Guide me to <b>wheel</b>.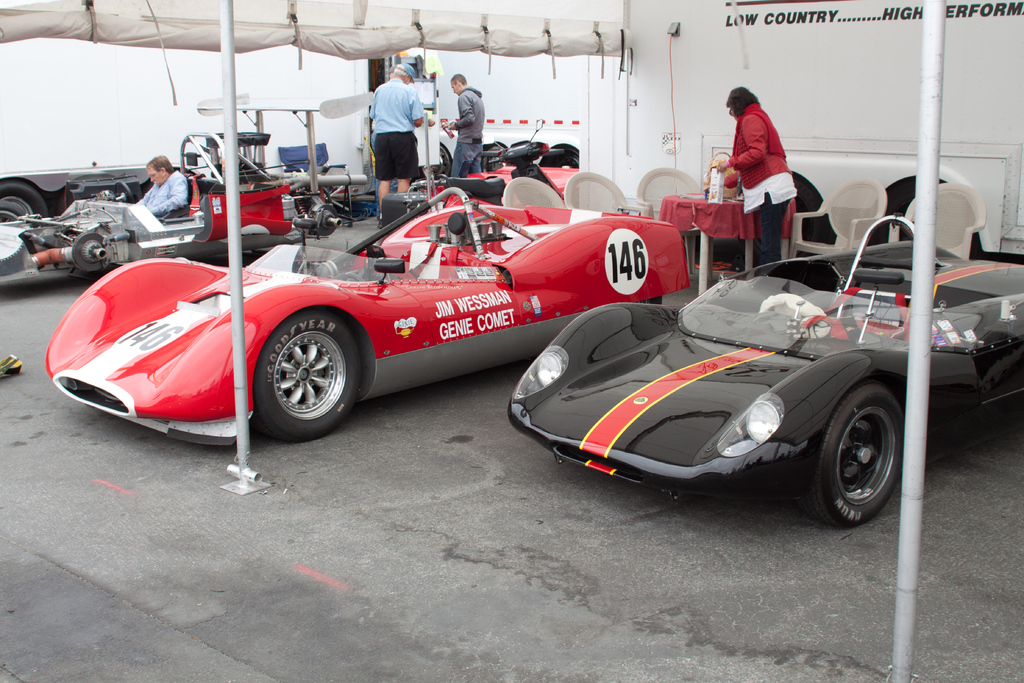
Guidance: crop(820, 391, 911, 522).
